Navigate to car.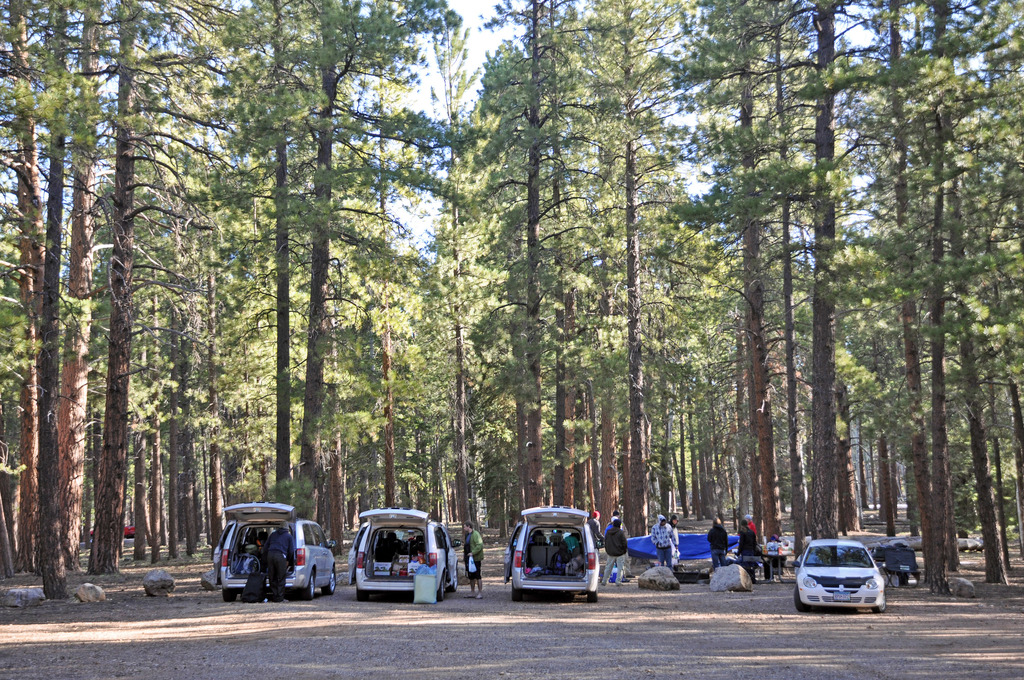
Navigation target: [219, 496, 335, 600].
